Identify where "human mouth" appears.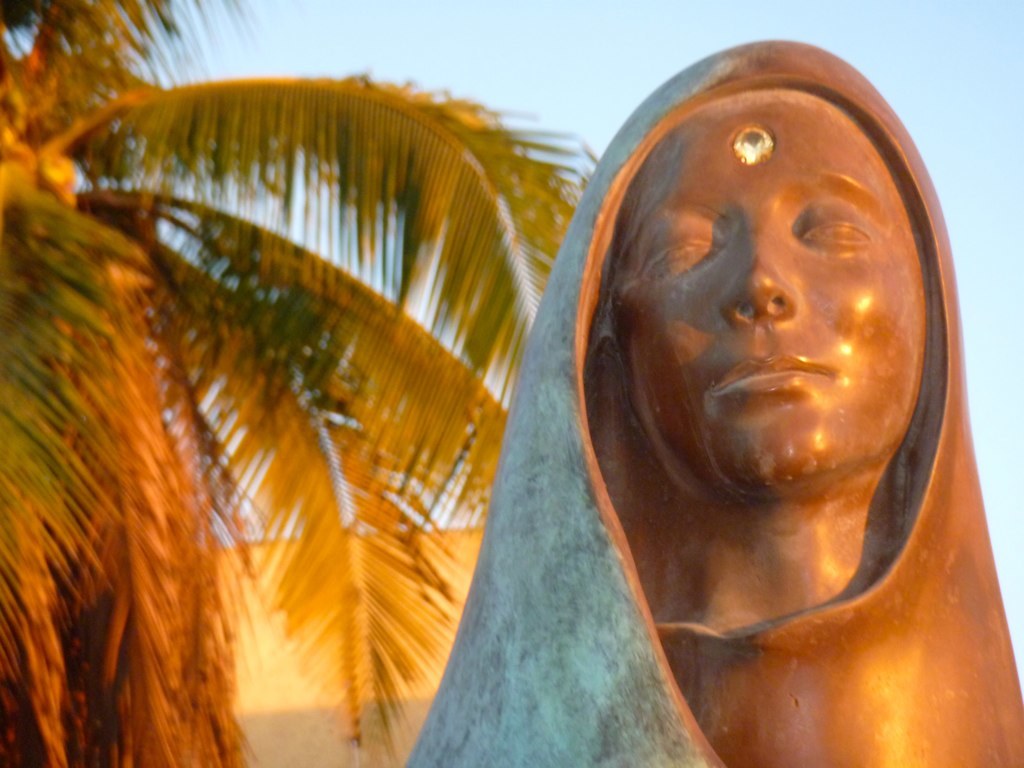
Appears at <region>706, 337, 834, 408</region>.
